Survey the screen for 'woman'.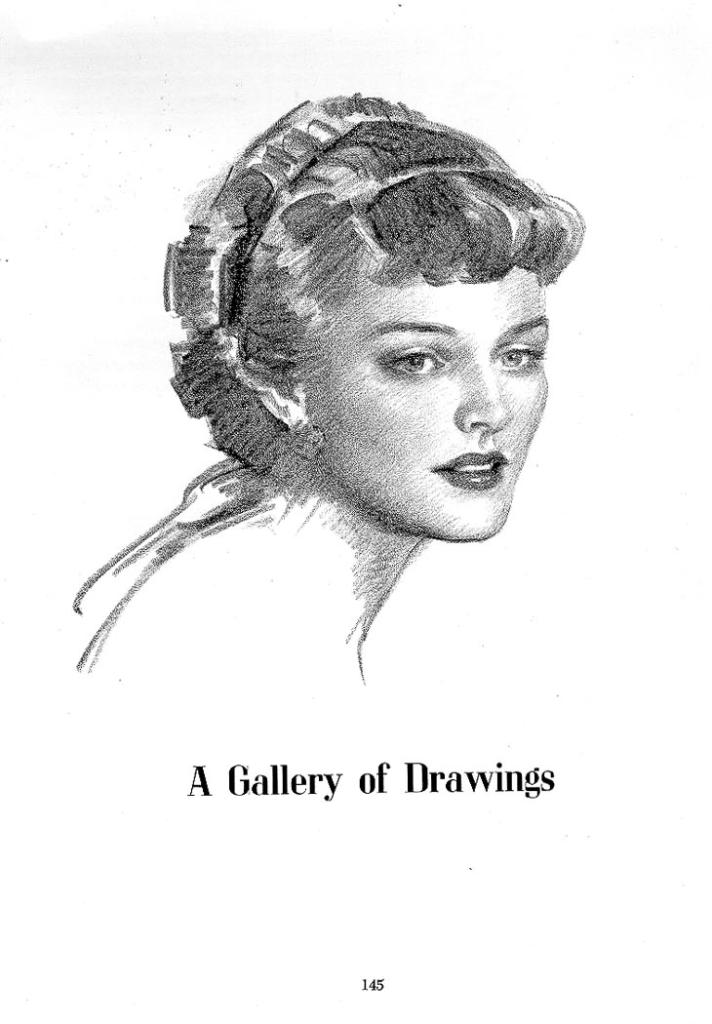
Survey found: locate(75, 98, 590, 684).
